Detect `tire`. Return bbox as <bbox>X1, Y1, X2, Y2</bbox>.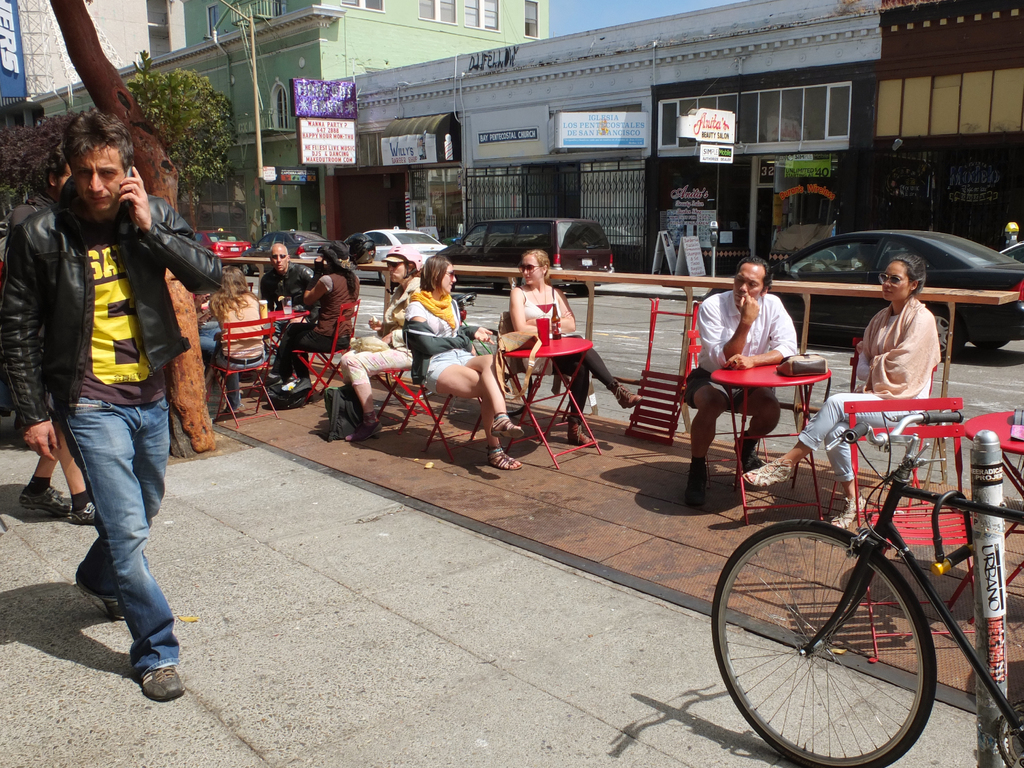
<bbox>376, 267, 386, 285</bbox>.
